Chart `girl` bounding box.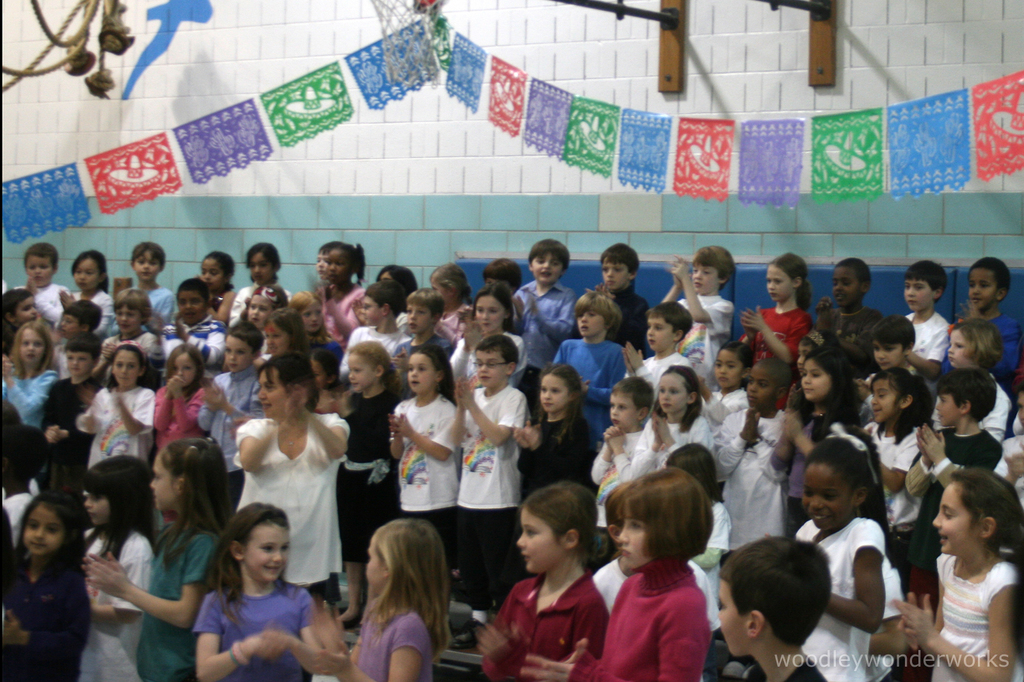
Charted: 644, 247, 734, 360.
